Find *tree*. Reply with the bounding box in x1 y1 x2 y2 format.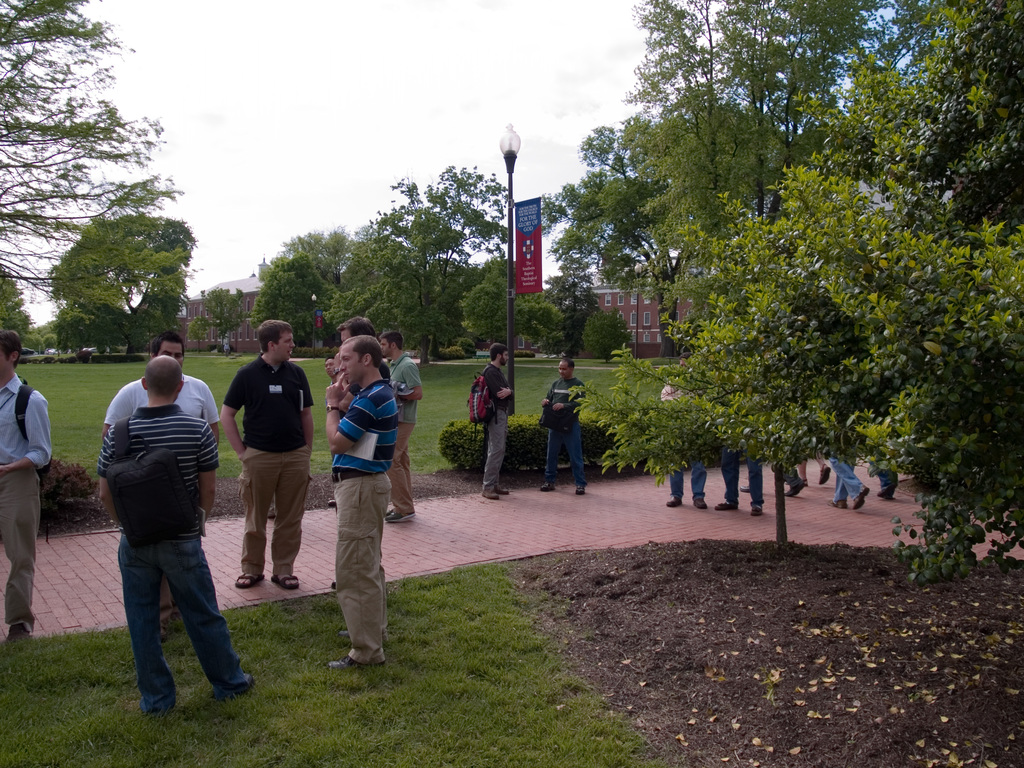
0 0 186 279.
